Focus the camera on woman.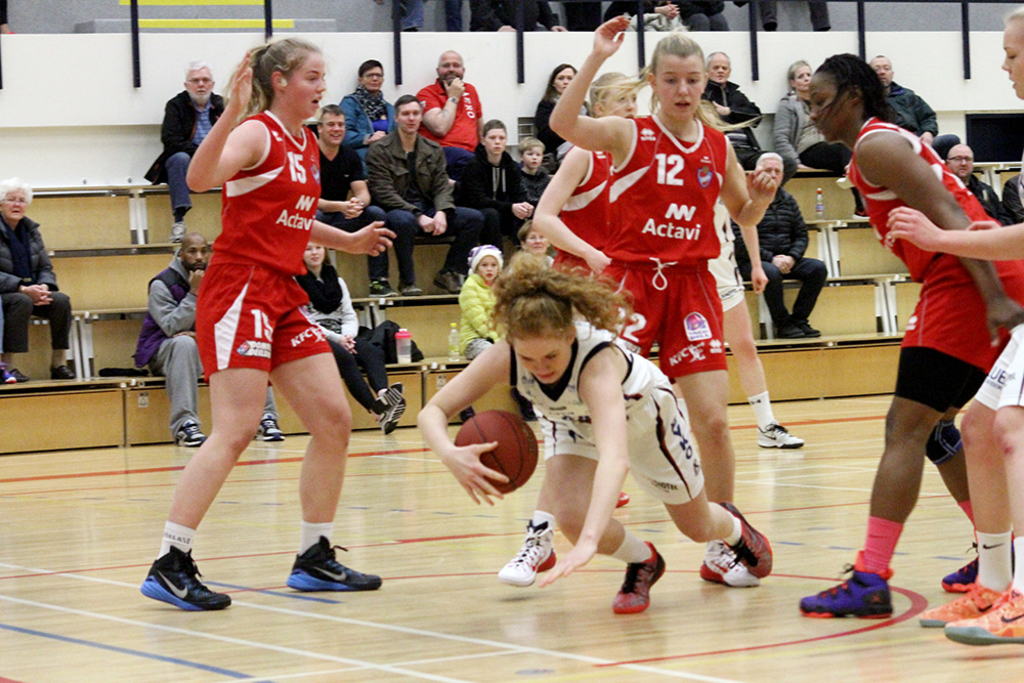
Focus region: Rect(339, 61, 398, 172).
